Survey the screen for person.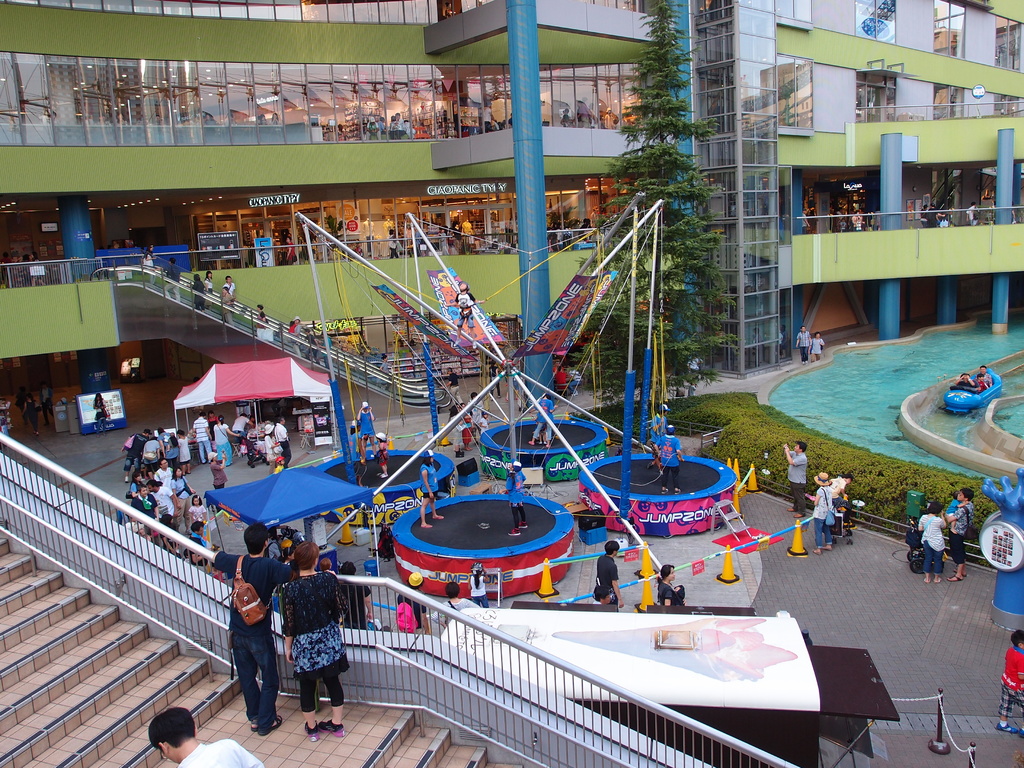
Survey found: bbox=[142, 438, 159, 477].
